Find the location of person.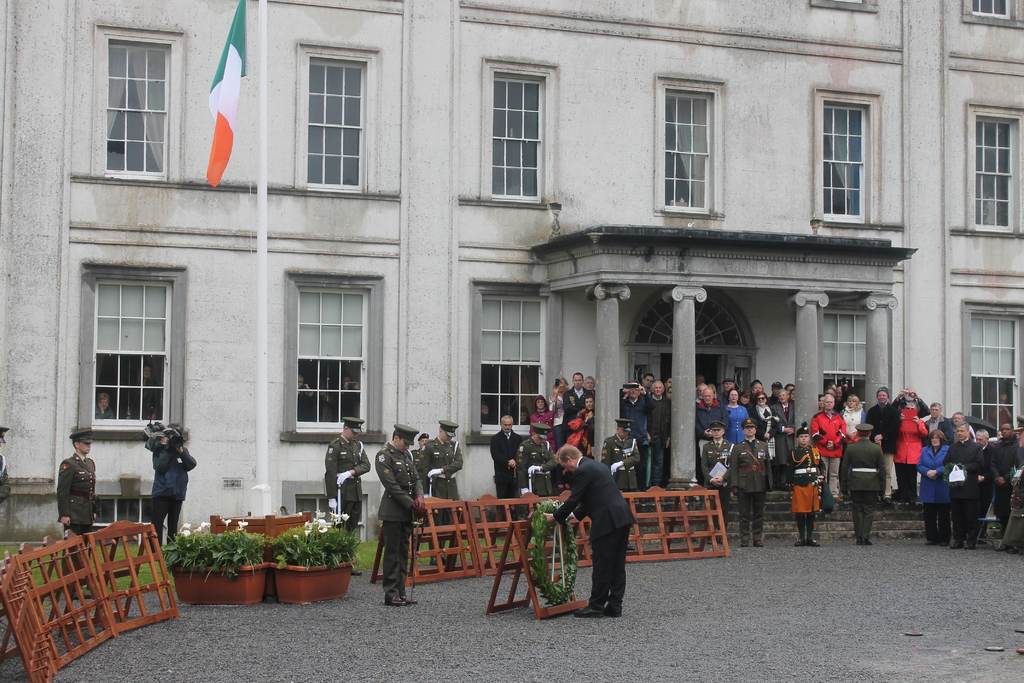
Location: bbox=[600, 416, 640, 502].
